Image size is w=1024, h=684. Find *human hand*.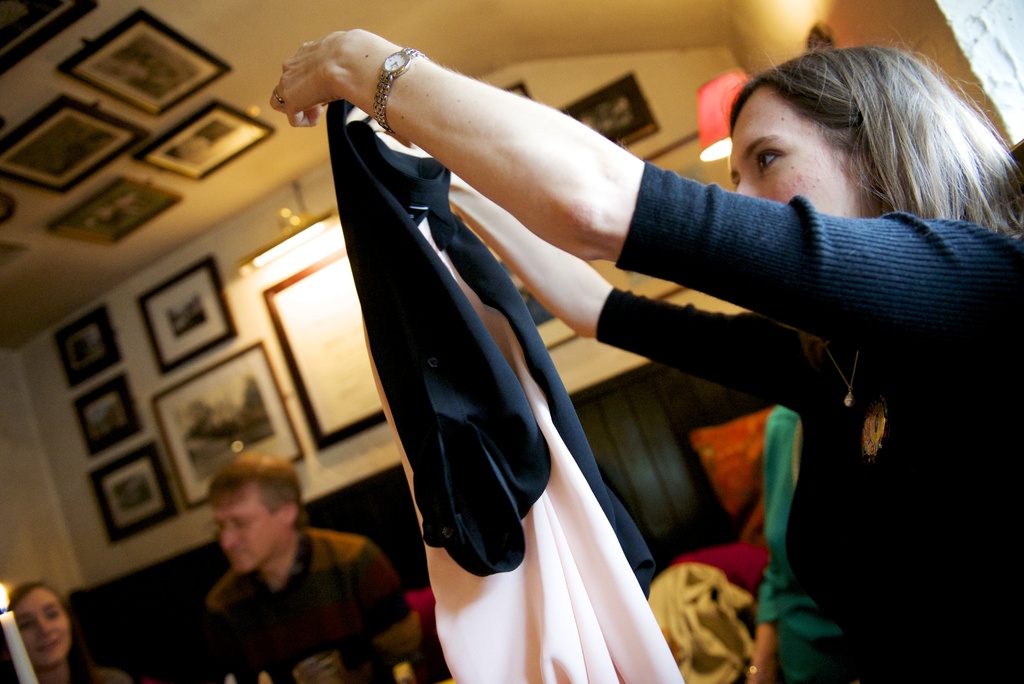
bbox(260, 10, 415, 129).
